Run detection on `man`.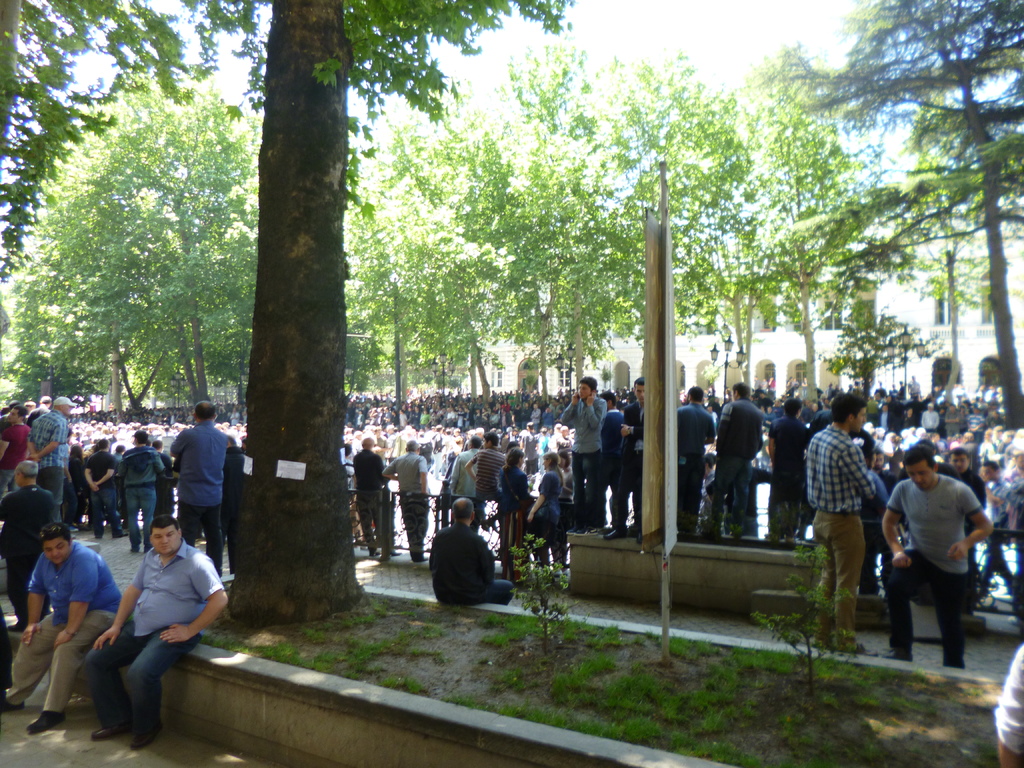
Result: region(883, 454, 992, 655).
